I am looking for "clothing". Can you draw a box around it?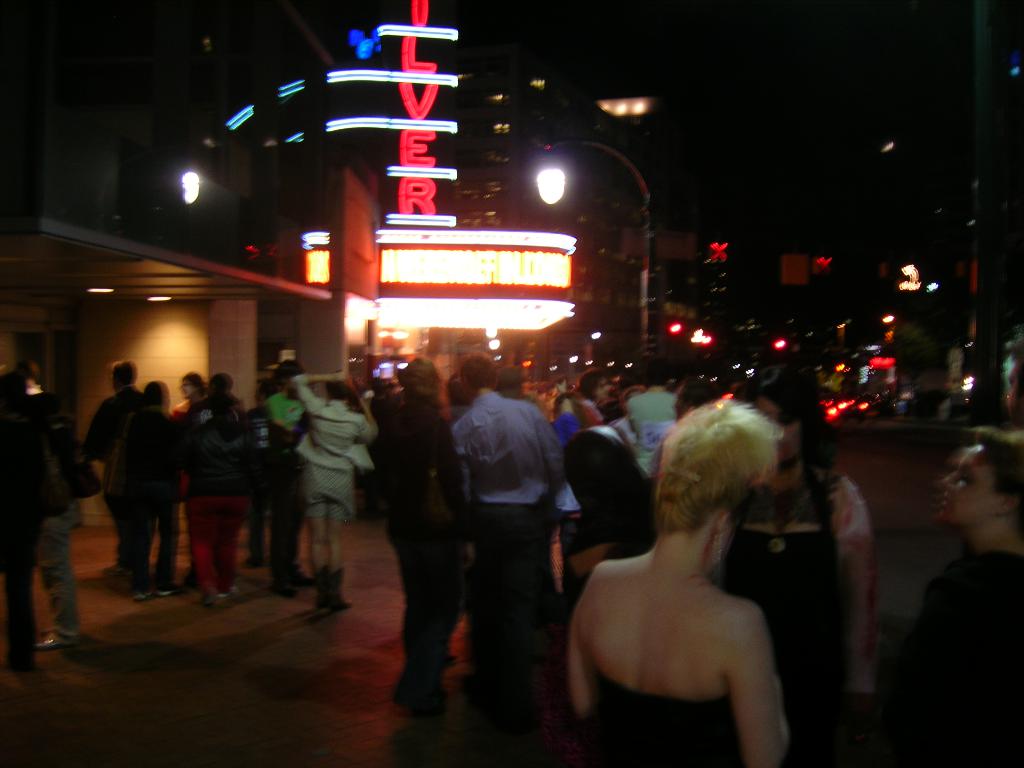
Sure, the bounding box is (x1=890, y1=548, x2=1023, y2=767).
